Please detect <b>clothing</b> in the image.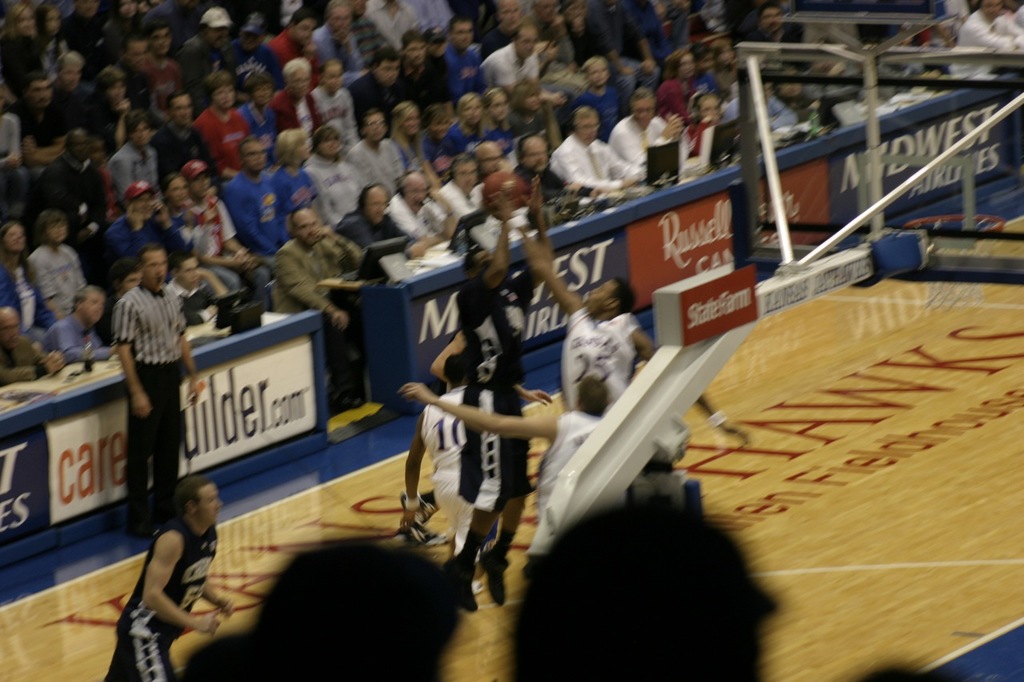
pyautogui.locateOnScreen(512, 167, 586, 206).
